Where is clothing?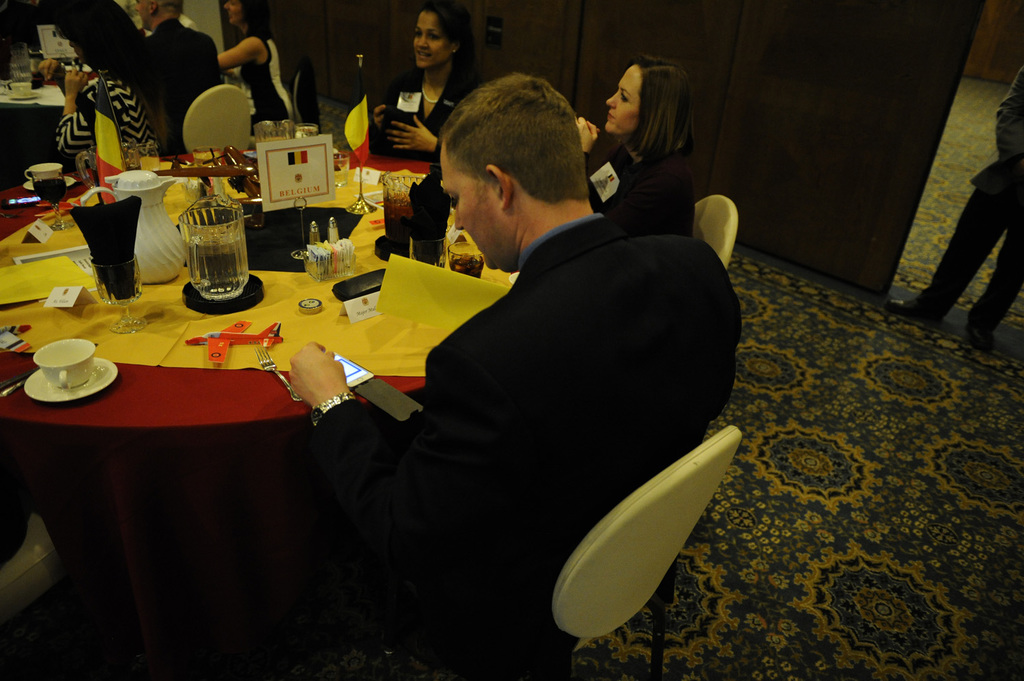
(x1=588, y1=135, x2=697, y2=242).
